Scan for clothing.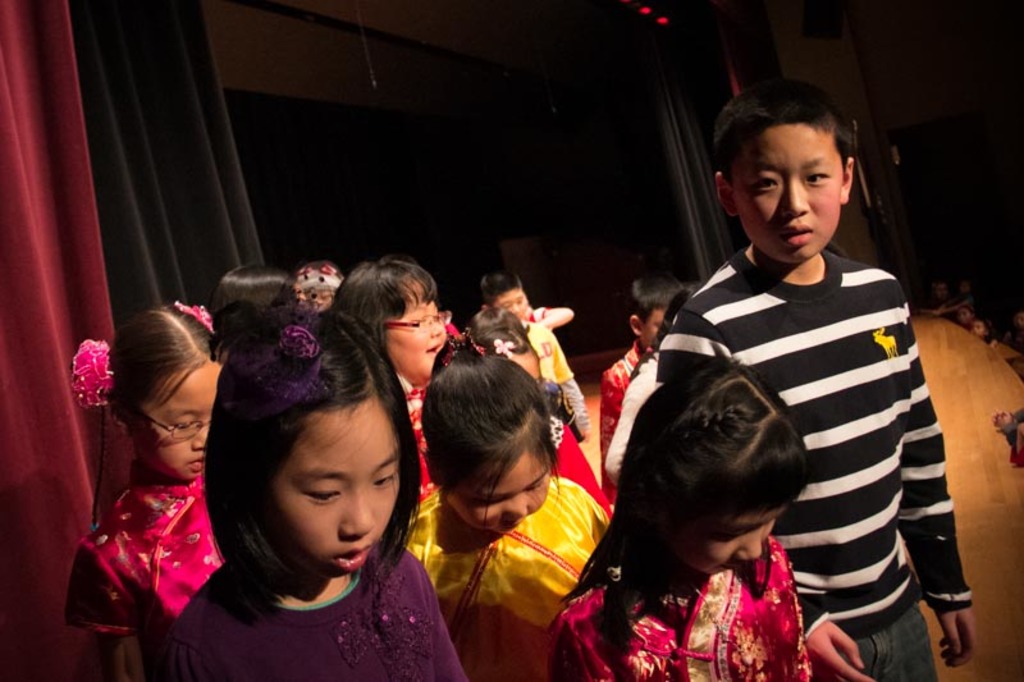
Scan result: <box>392,366,440,505</box>.
